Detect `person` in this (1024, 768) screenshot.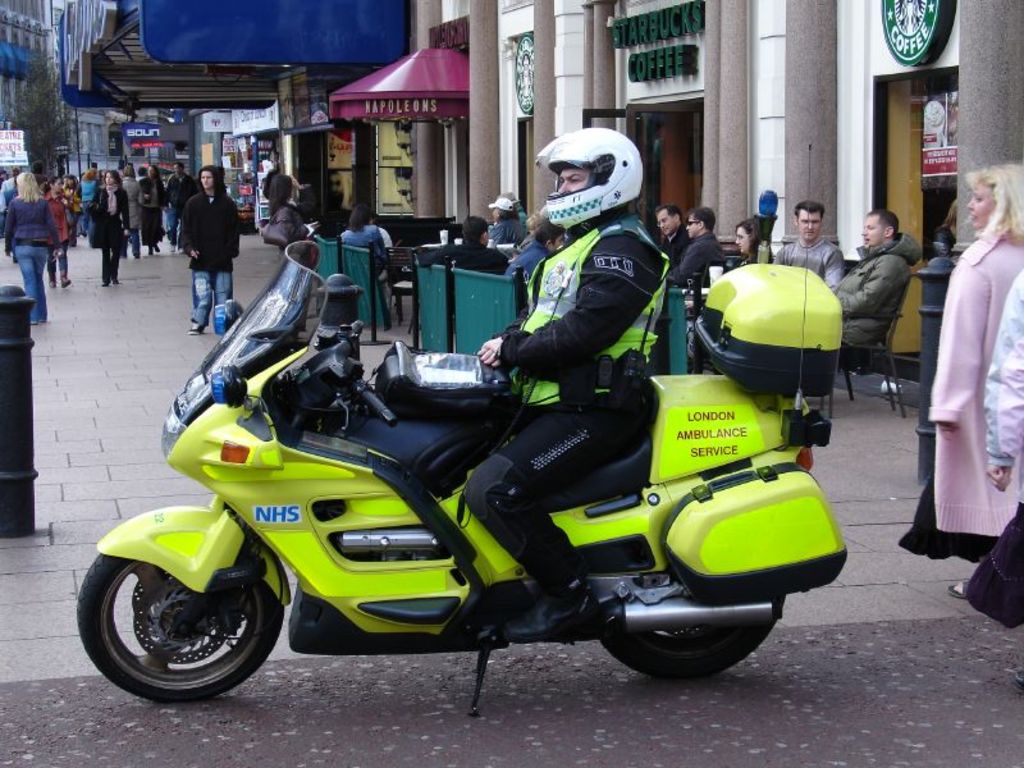
Detection: bbox=[883, 178, 1023, 608].
